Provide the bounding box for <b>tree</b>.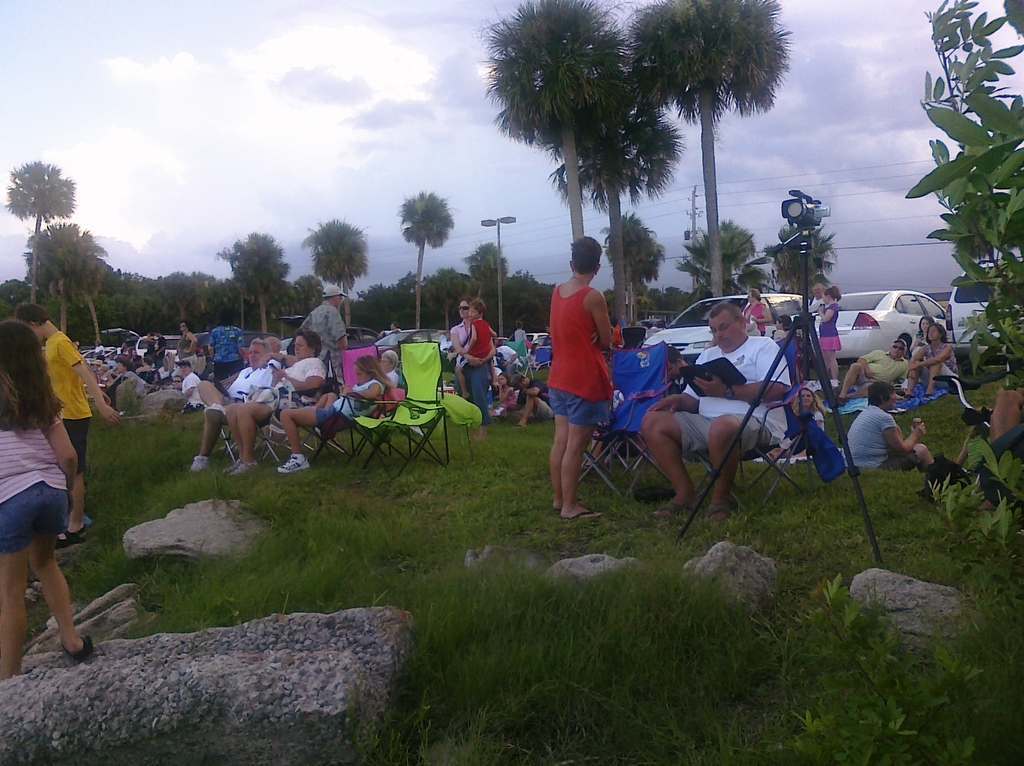
crop(623, 0, 796, 300).
